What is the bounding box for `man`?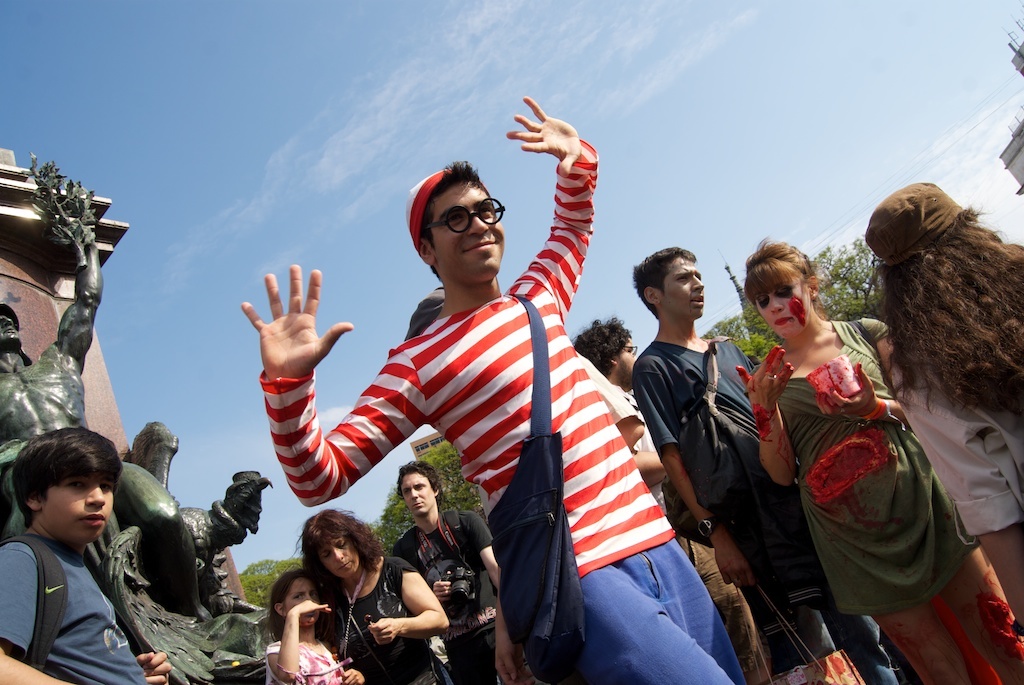
rect(0, 433, 156, 682).
